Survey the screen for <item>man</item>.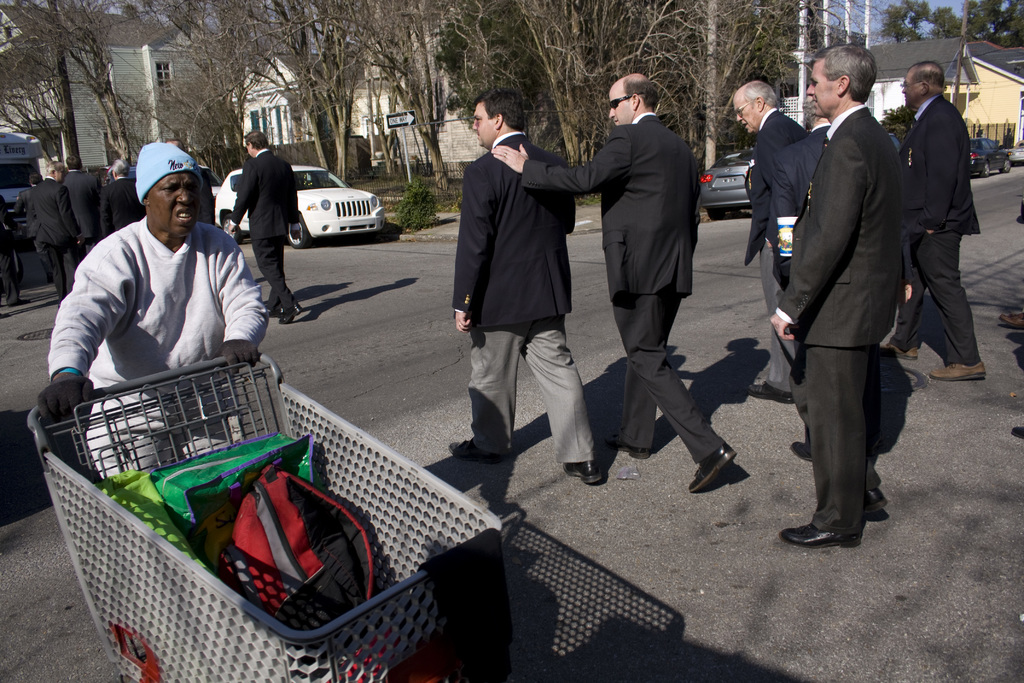
Survey found: crop(482, 63, 743, 518).
